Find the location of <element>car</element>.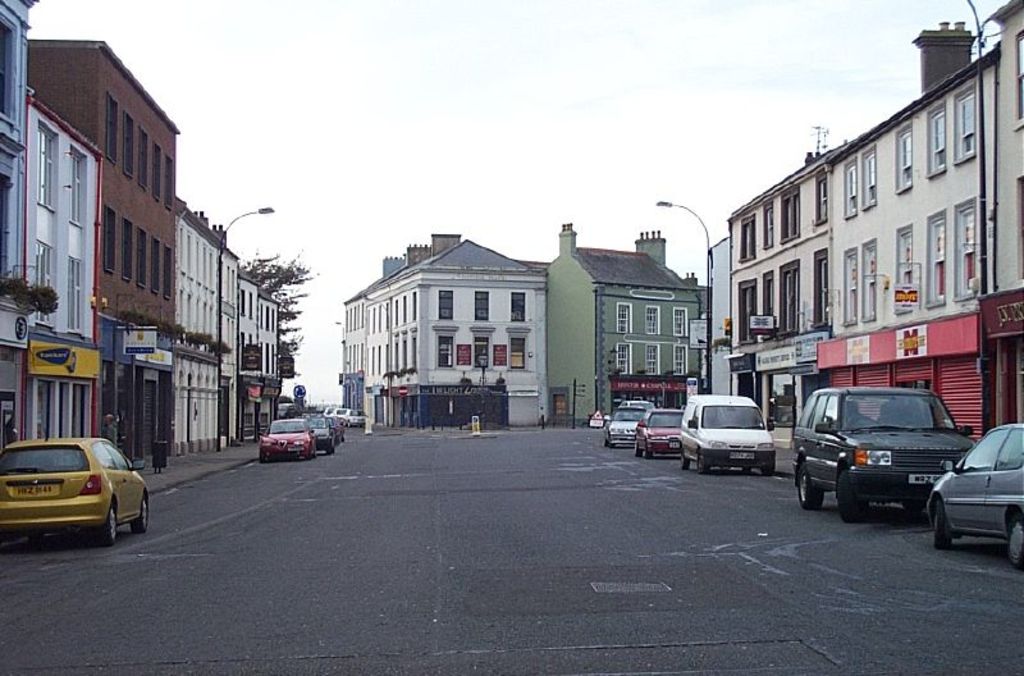
Location: Rect(316, 417, 332, 452).
